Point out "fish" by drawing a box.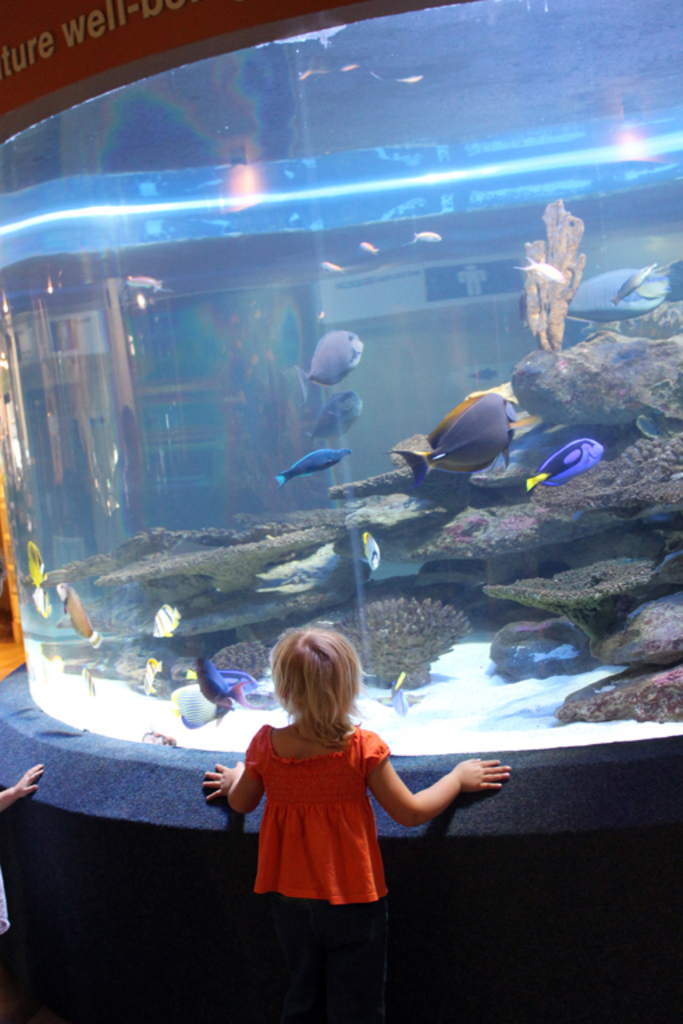
x1=57, y1=588, x2=105, y2=655.
